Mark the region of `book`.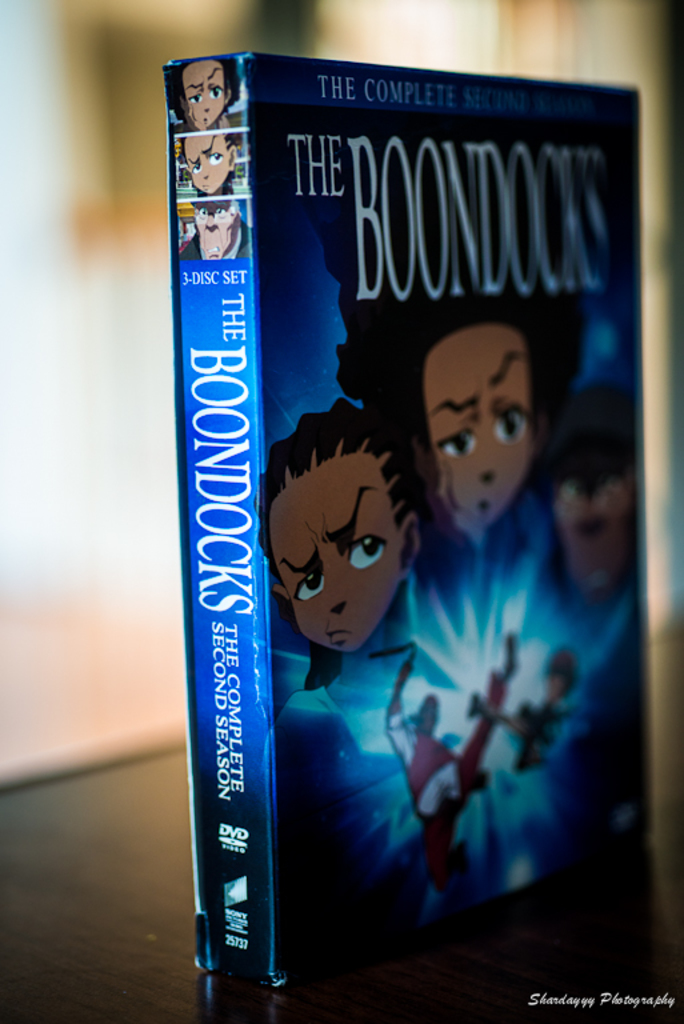
Region: detection(164, 53, 653, 989).
